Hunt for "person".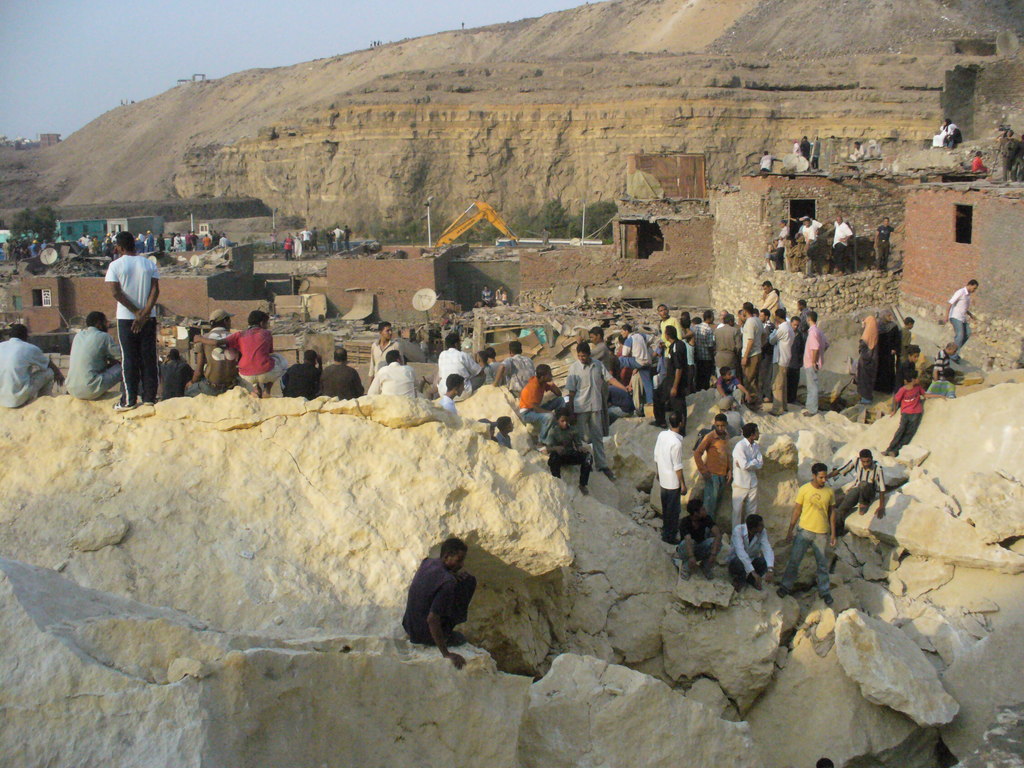
Hunted down at (811, 136, 825, 163).
